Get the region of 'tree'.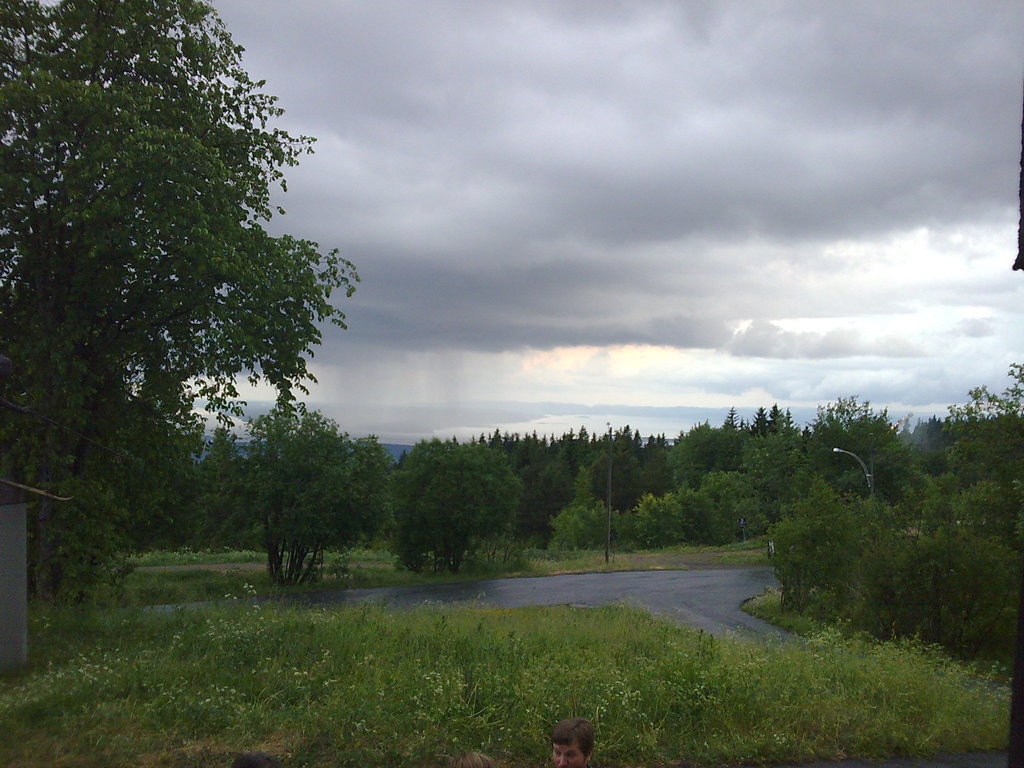
[x1=634, y1=492, x2=694, y2=548].
